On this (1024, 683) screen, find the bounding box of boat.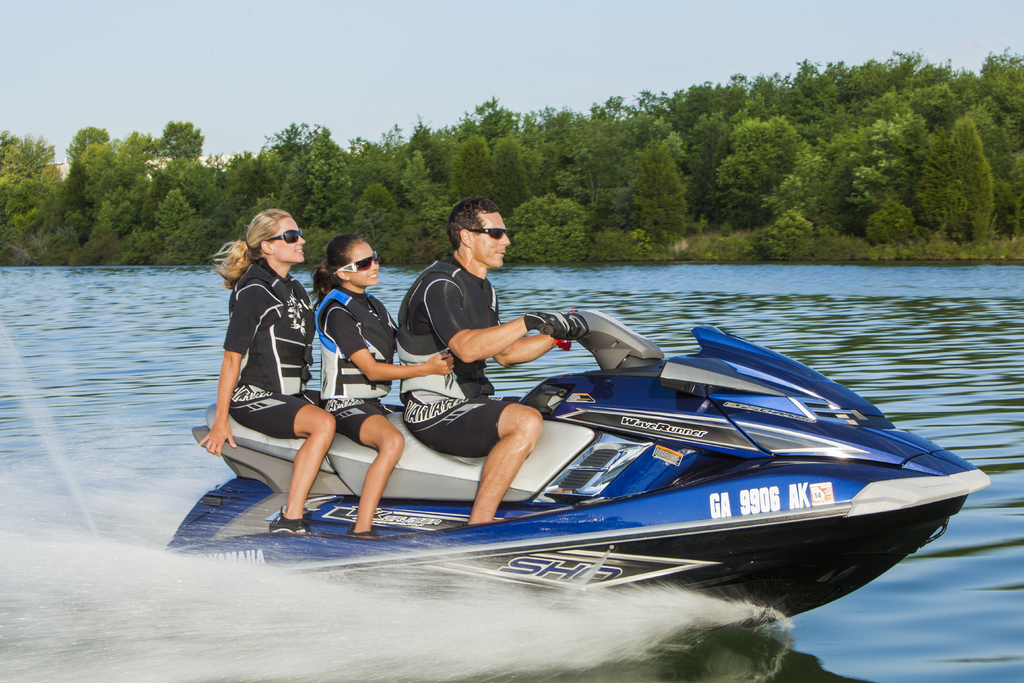
Bounding box: l=173, t=288, r=1023, b=615.
